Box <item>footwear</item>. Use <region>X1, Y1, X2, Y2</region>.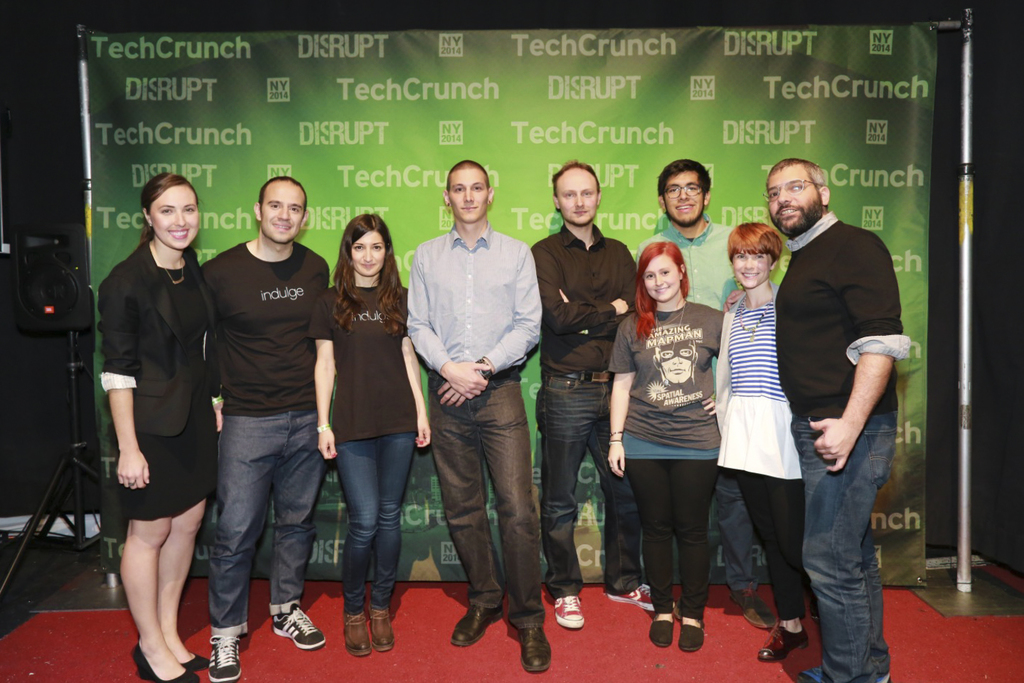
<region>791, 664, 825, 682</region>.
